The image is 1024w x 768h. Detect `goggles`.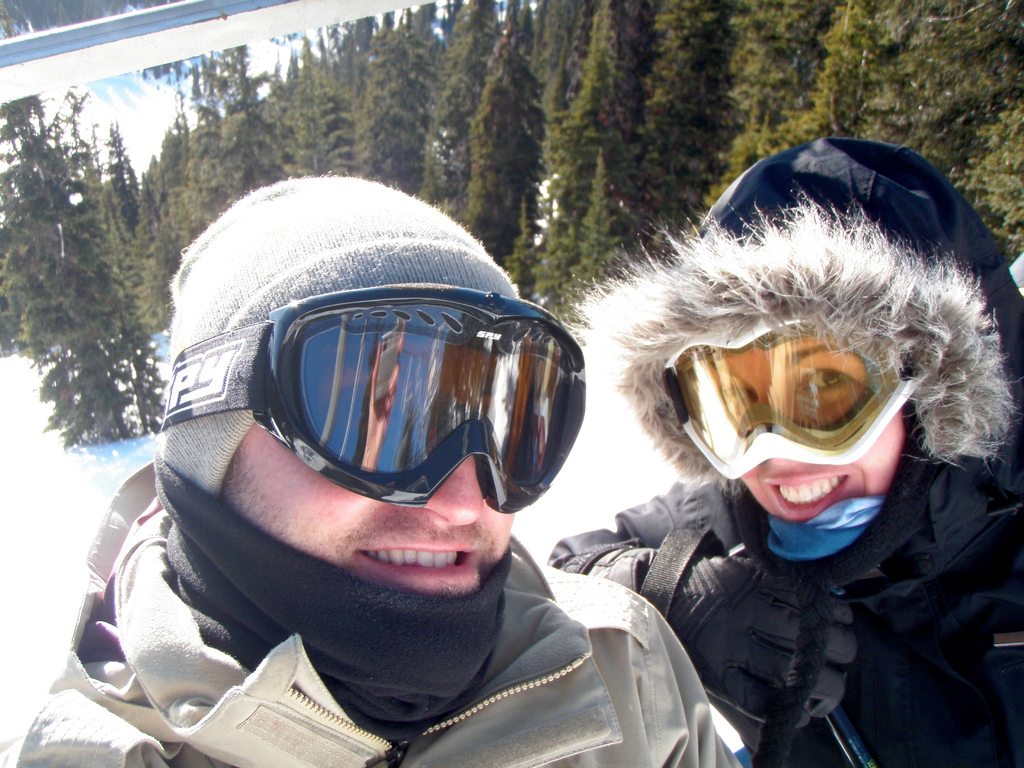
Detection: BBox(250, 277, 590, 516).
